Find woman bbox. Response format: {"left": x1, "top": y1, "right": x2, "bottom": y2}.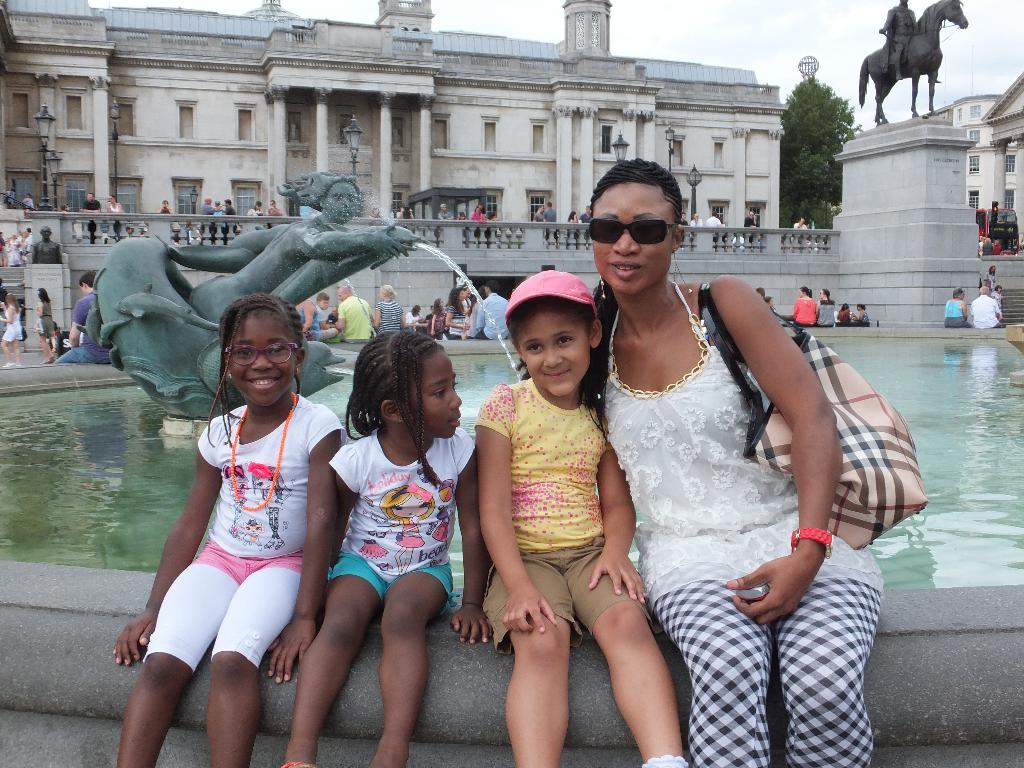
{"left": 789, "top": 284, "right": 816, "bottom": 321}.
